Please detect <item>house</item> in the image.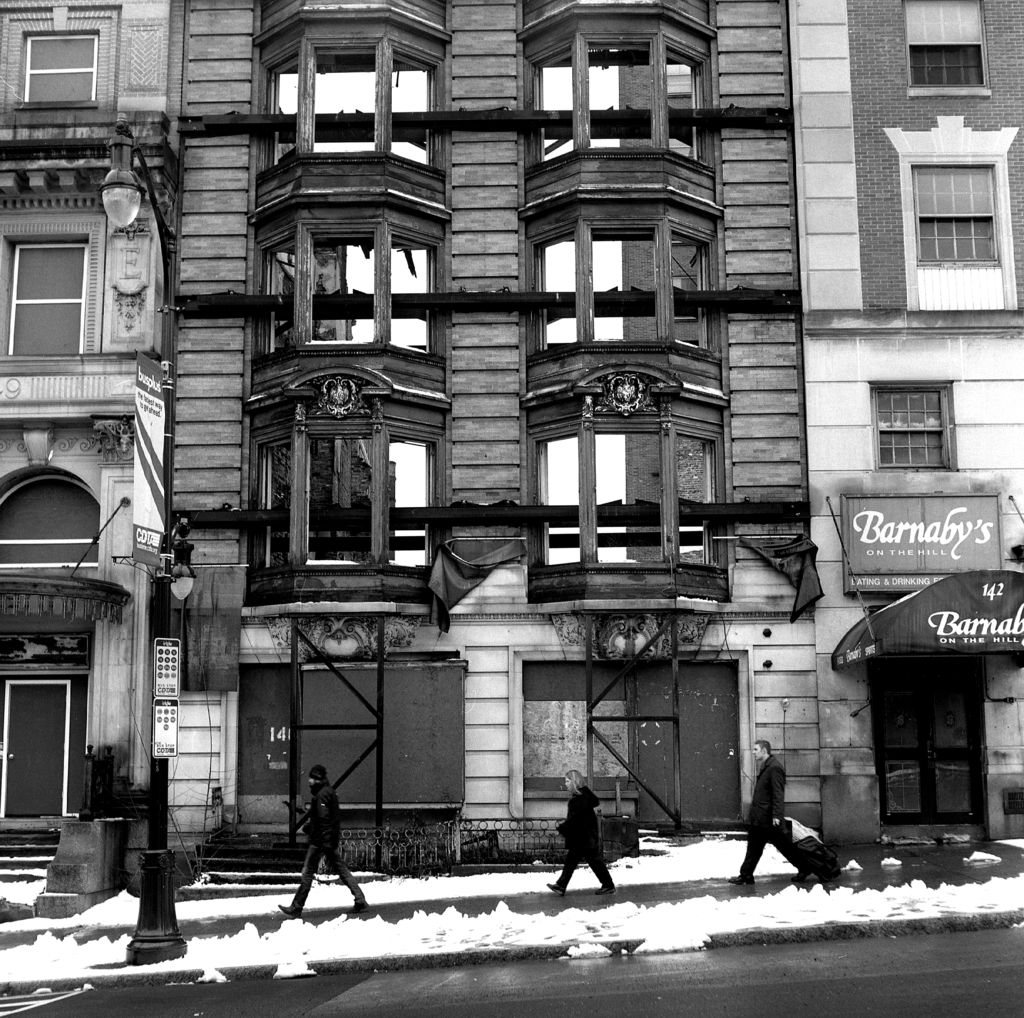
Rect(18, 28, 1023, 937).
